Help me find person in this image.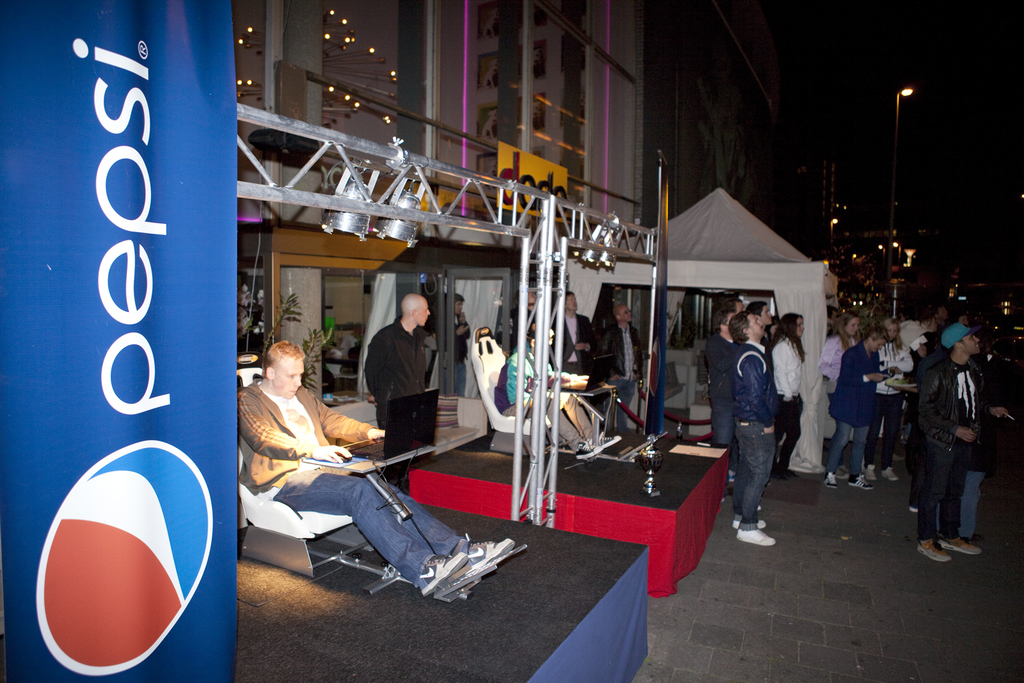
Found it: 825,327,887,488.
